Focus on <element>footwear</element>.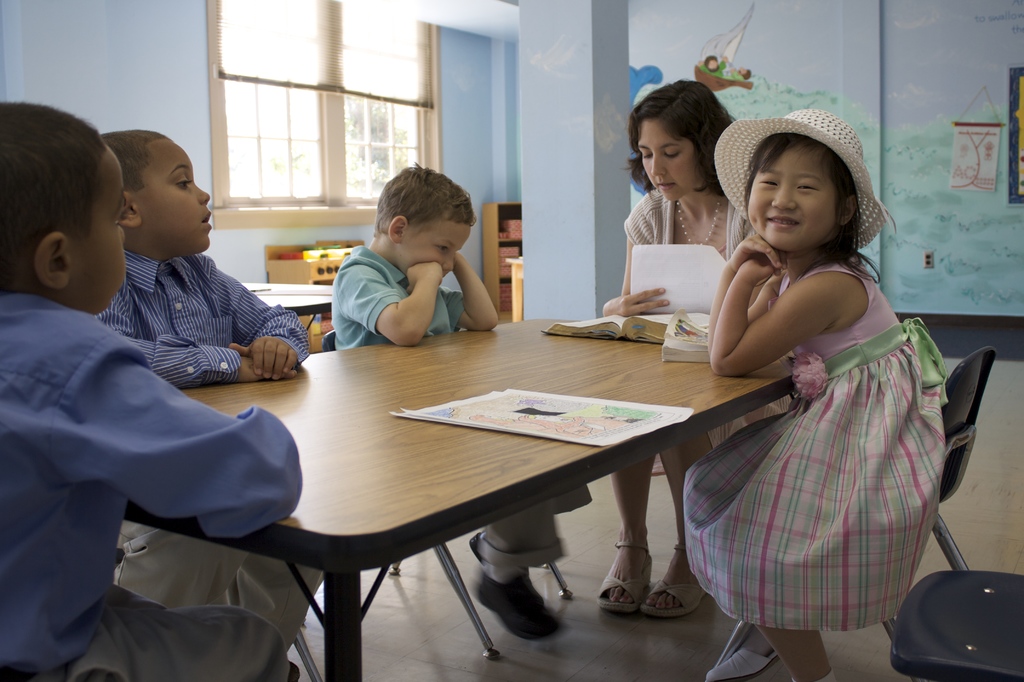
Focused at {"x1": 703, "y1": 645, "x2": 788, "y2": 681}.
